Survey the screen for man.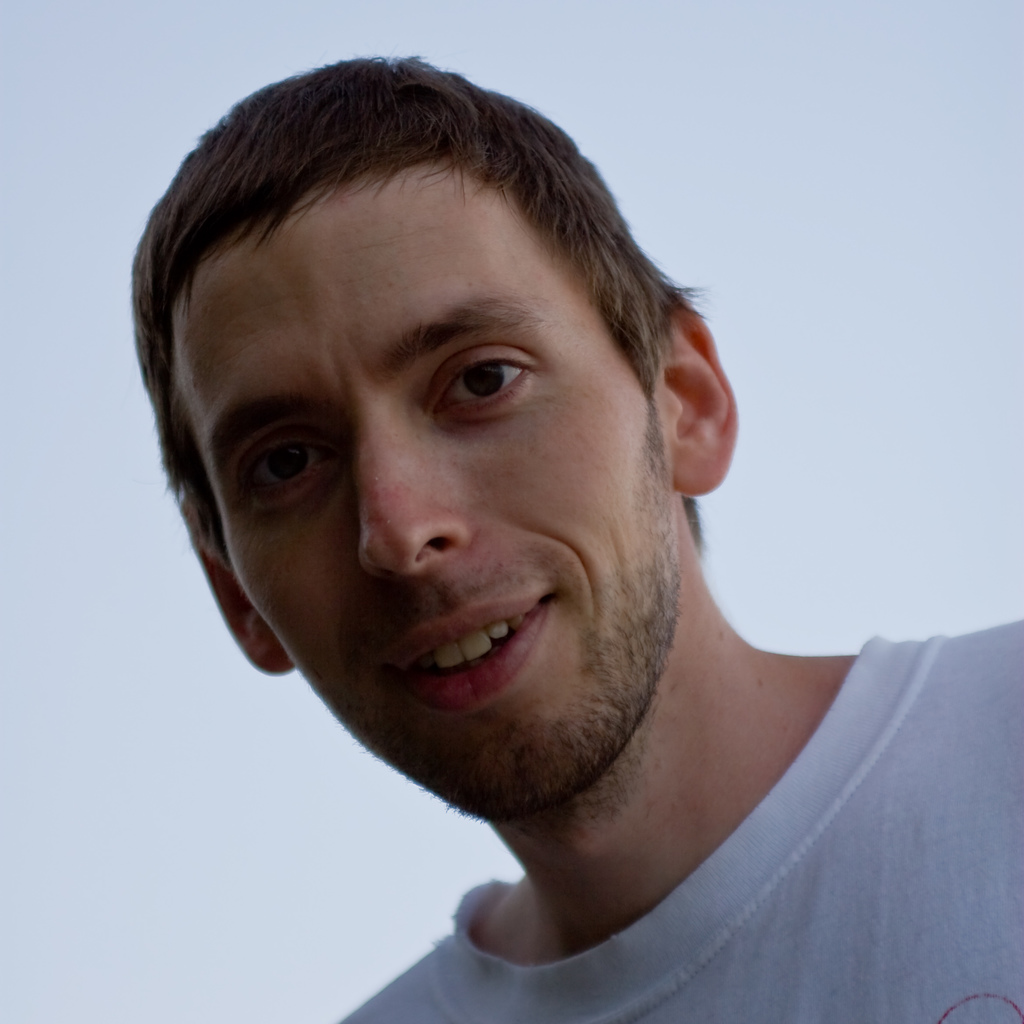
Survey found: box(102, 29, 1018, 1023).
